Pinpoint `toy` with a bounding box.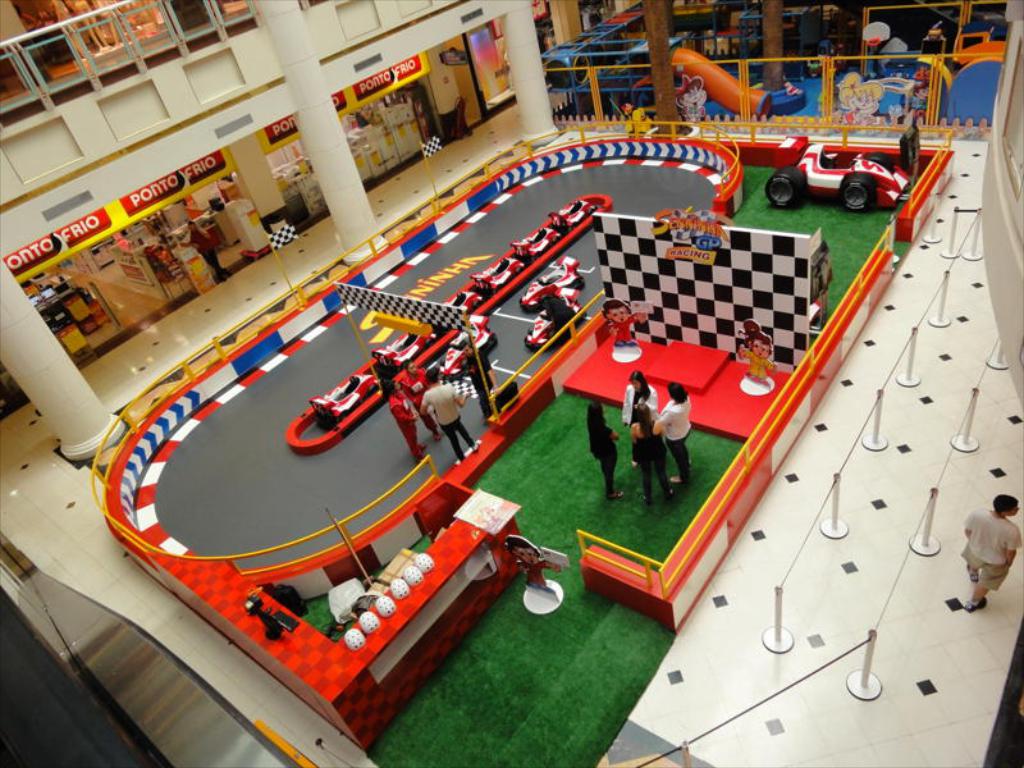
x1=375 y1=329 x2=433 y2=378.
